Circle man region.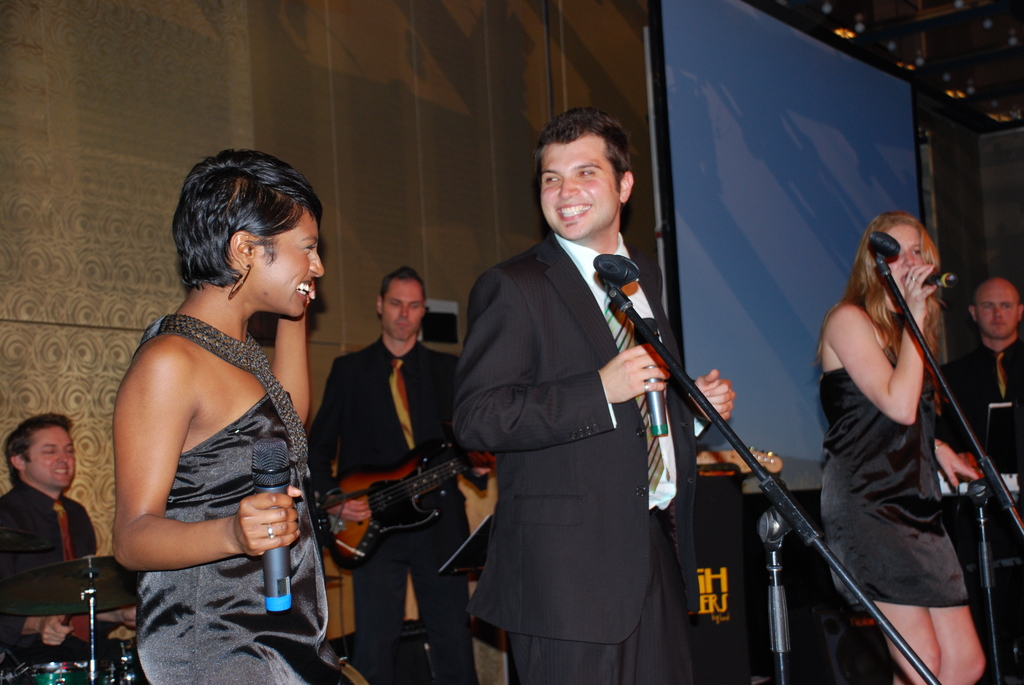
Region: 1/420/162/684.
